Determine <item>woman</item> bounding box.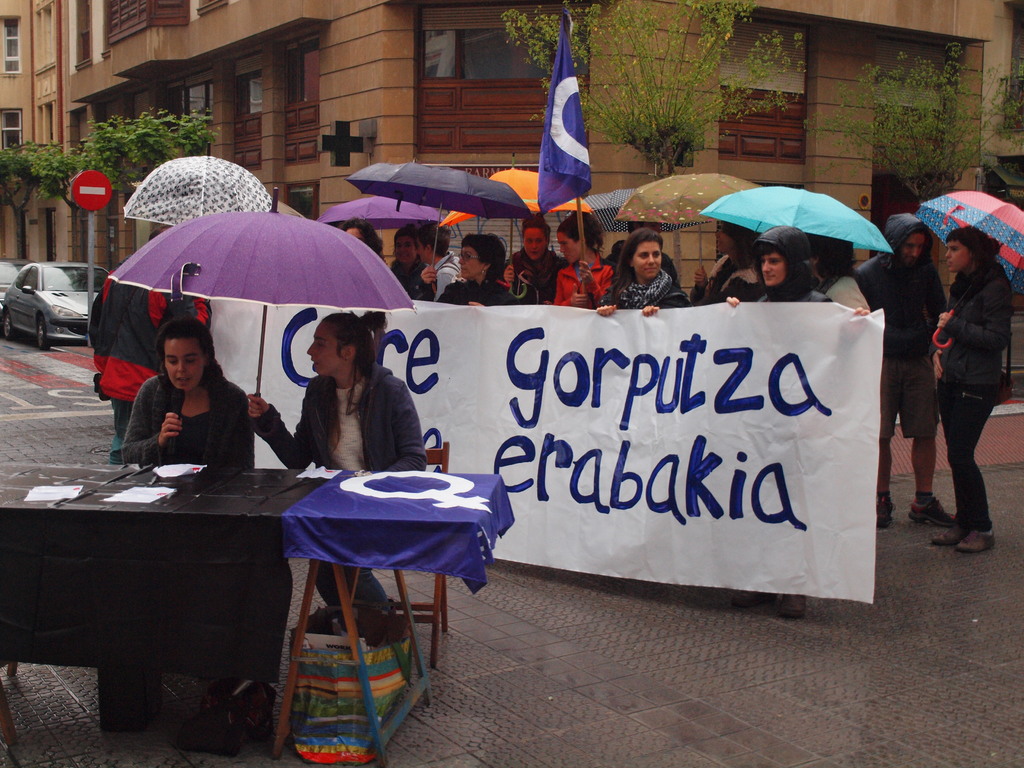
Determined: [691, 220, 762, 304].
